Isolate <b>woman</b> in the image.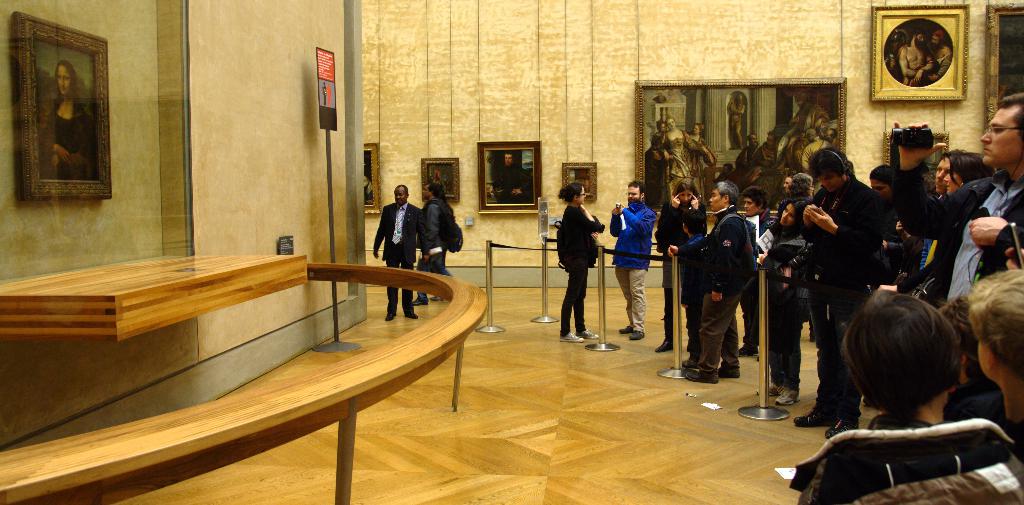
Isolated region: pyautogui.locateOnScreen(550, 187, 603, 334).
